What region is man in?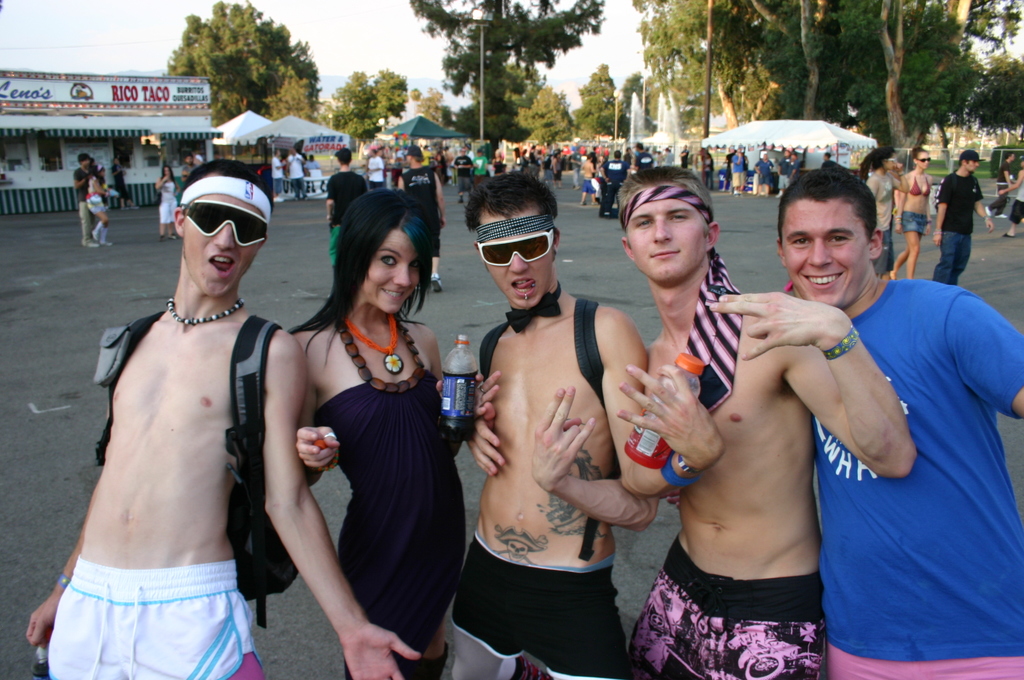
box(394, 144, 445, 293).
